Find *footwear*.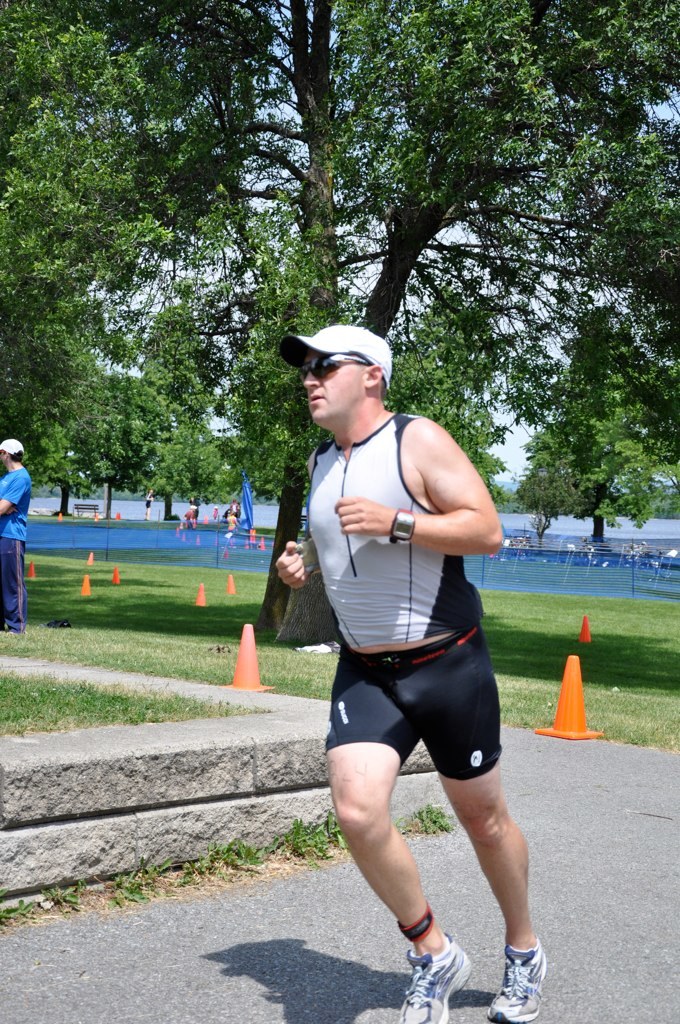
region(485, 938, 551, 1023).
